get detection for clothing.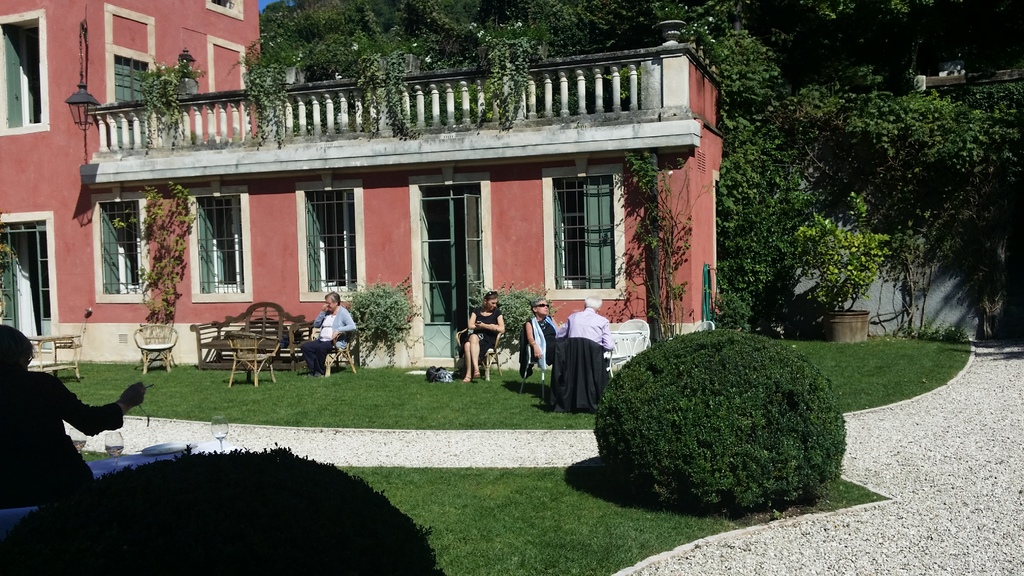
Detection: select_region(550, 339, 607, 407).
